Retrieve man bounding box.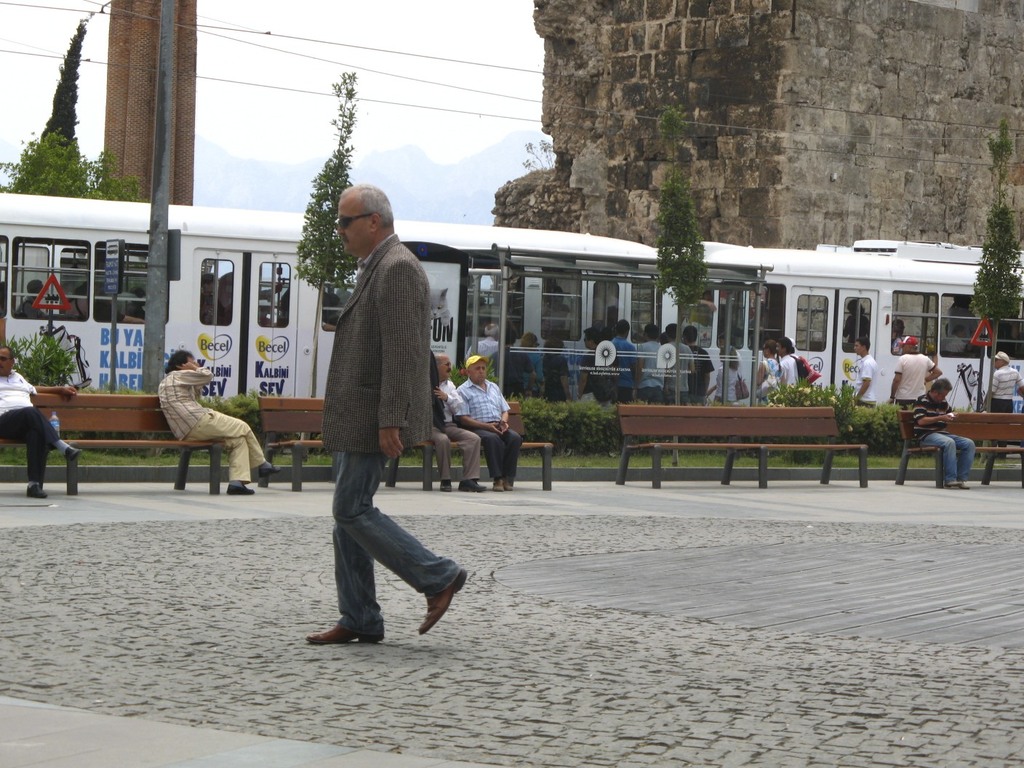
Bounding box: left=679, top=321, right=717, bottom=404.
